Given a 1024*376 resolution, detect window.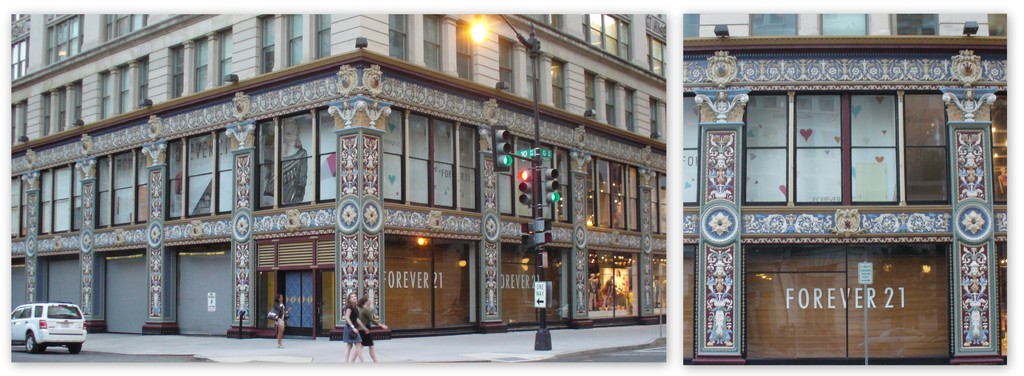
Rect(104, 13, 146, 38).
